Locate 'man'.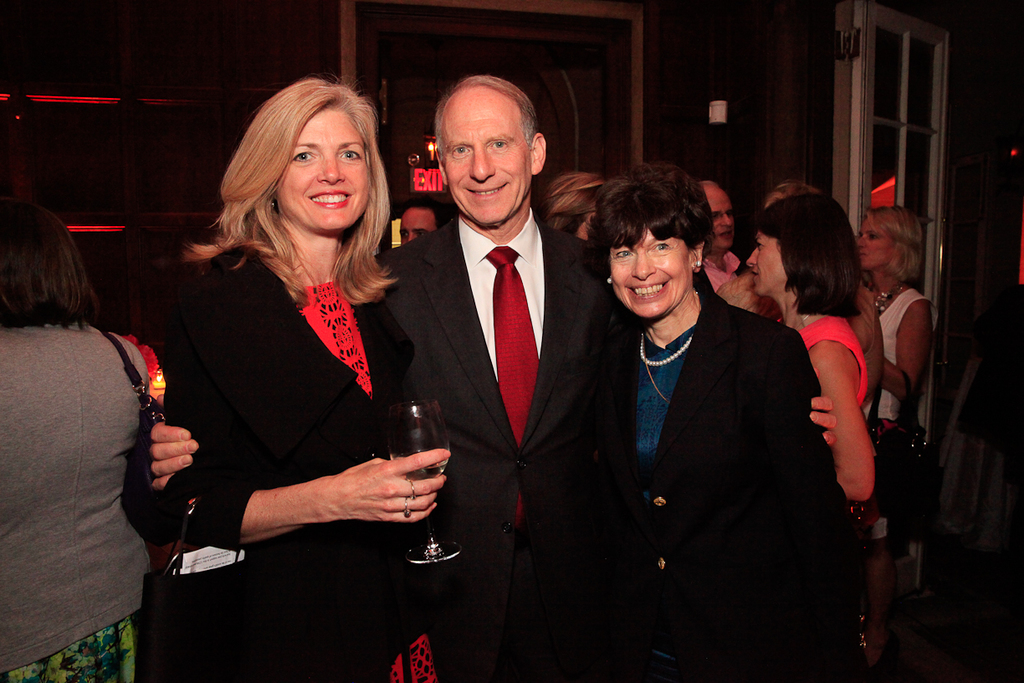
Bounding box: bbox=(398, 198, 448, 246).
